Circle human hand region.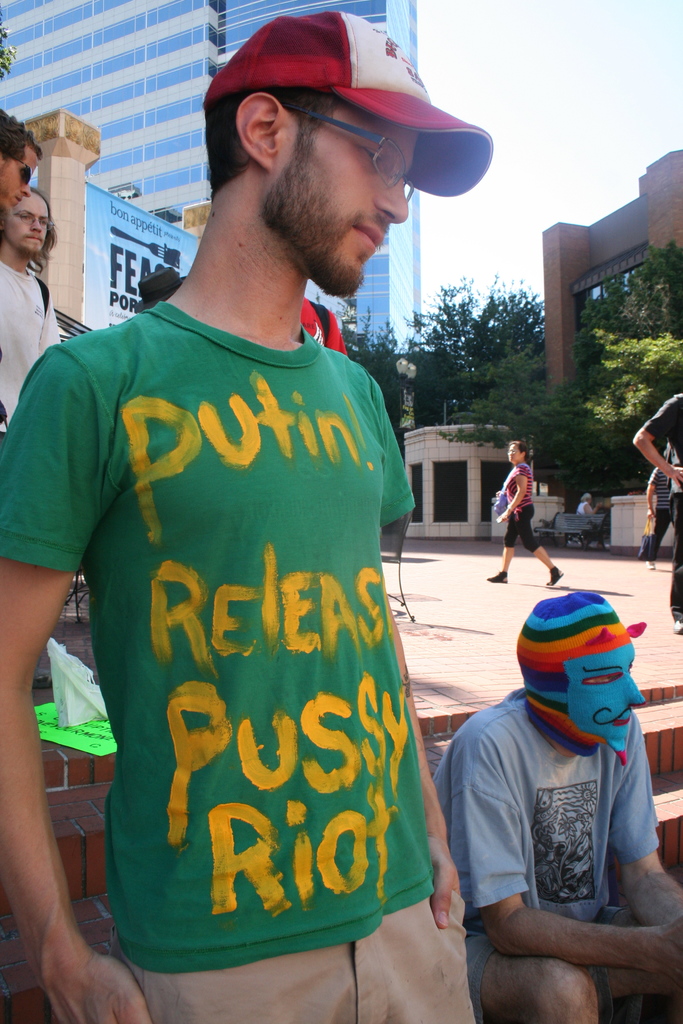
Region: 671,467,682,491.
